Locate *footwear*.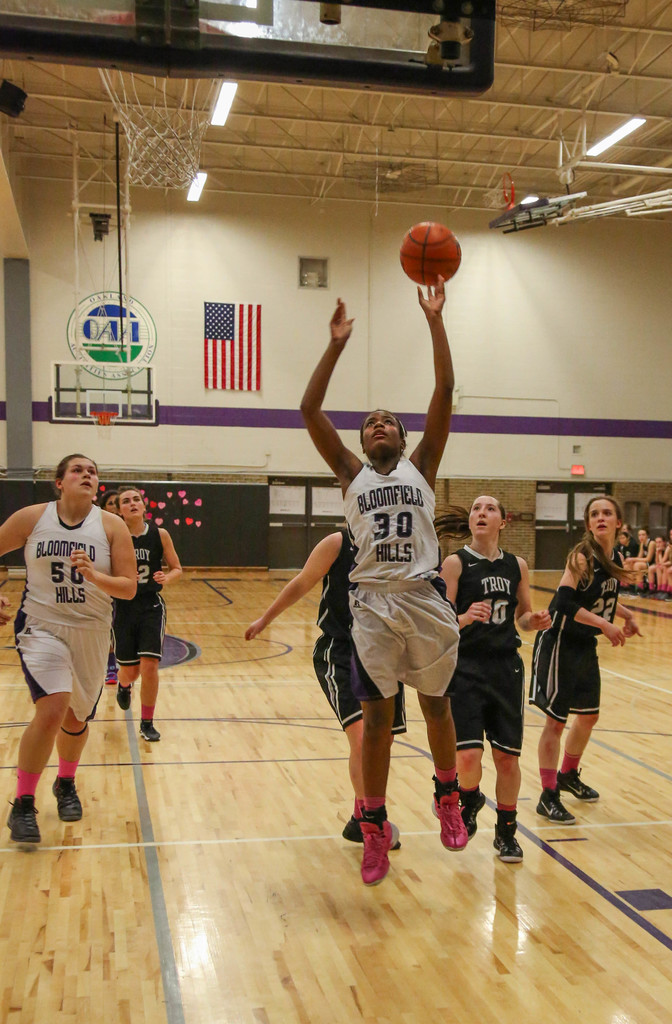
Bounding box: bbox=[493, 820, 526, 860].
